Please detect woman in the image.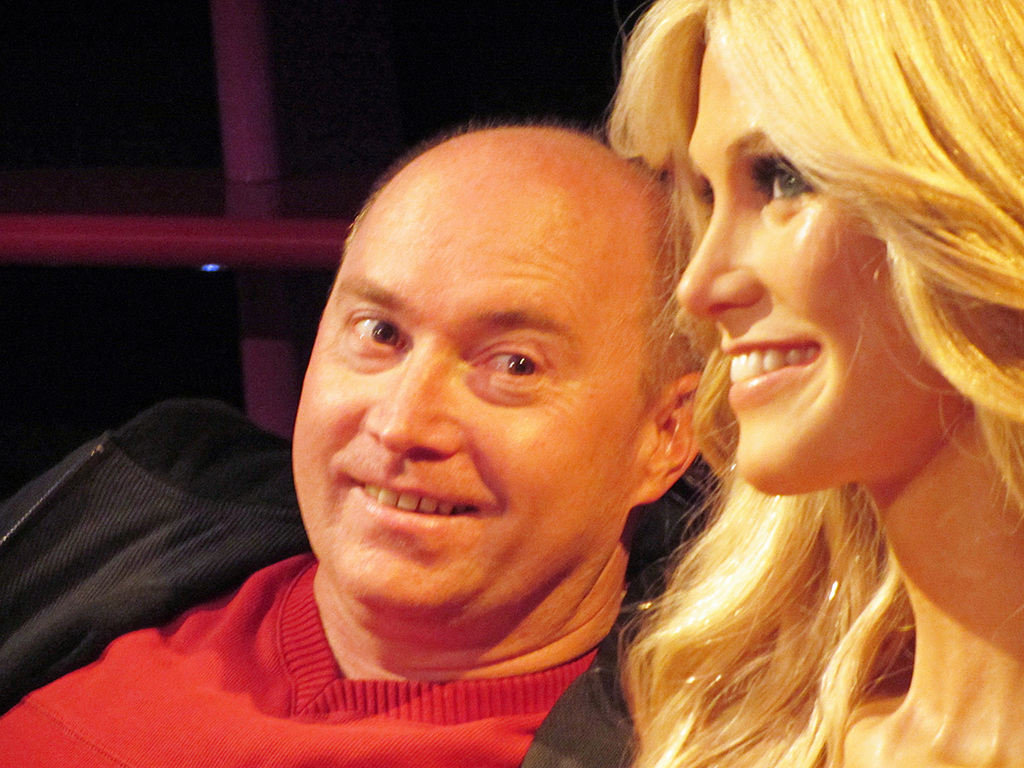
[x1=612, y1=0, x2=1023, y2=767].
